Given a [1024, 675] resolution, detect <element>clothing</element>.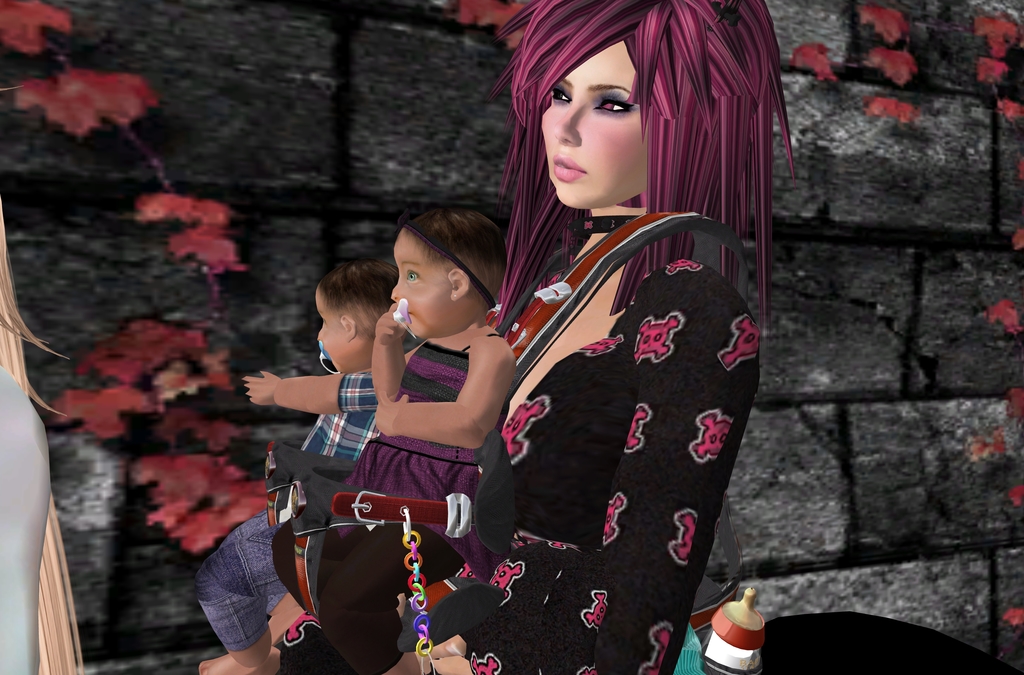
Rect(189, 513, 326, 643).
